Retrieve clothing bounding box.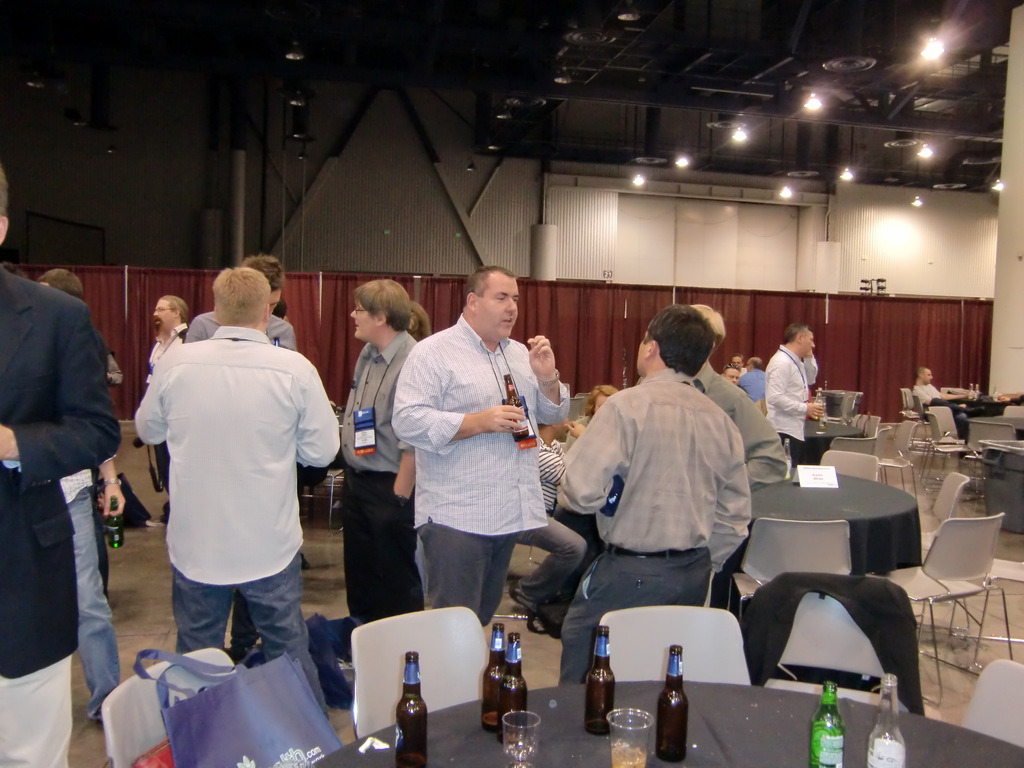
Bounding box: bbox=(395, 330, 567, 626).
